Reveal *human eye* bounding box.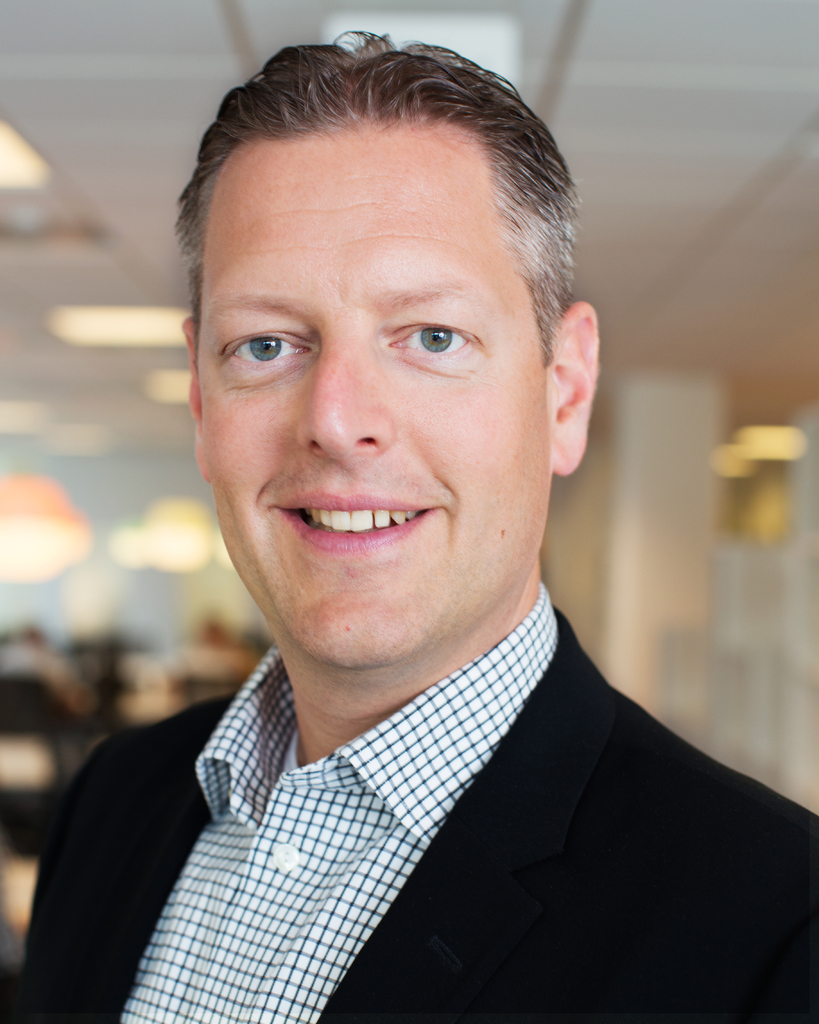
Revealed: l=220, t=323, r=314, b=378.
